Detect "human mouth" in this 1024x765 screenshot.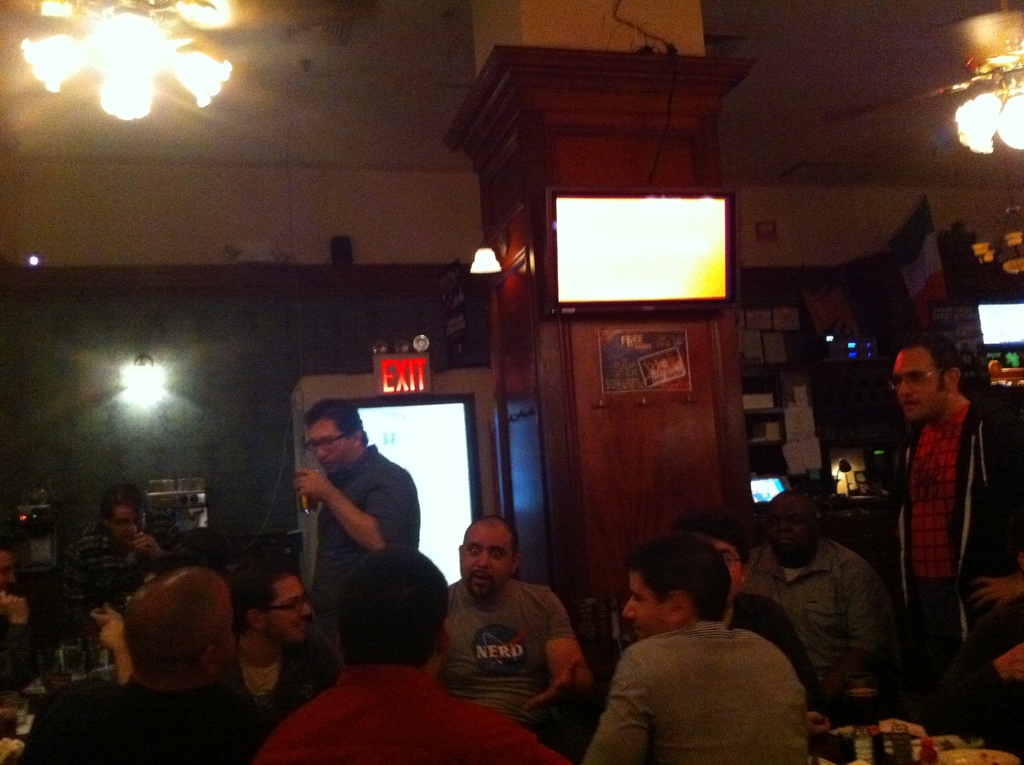
Detection: rect(471, 576, 488, 576).
